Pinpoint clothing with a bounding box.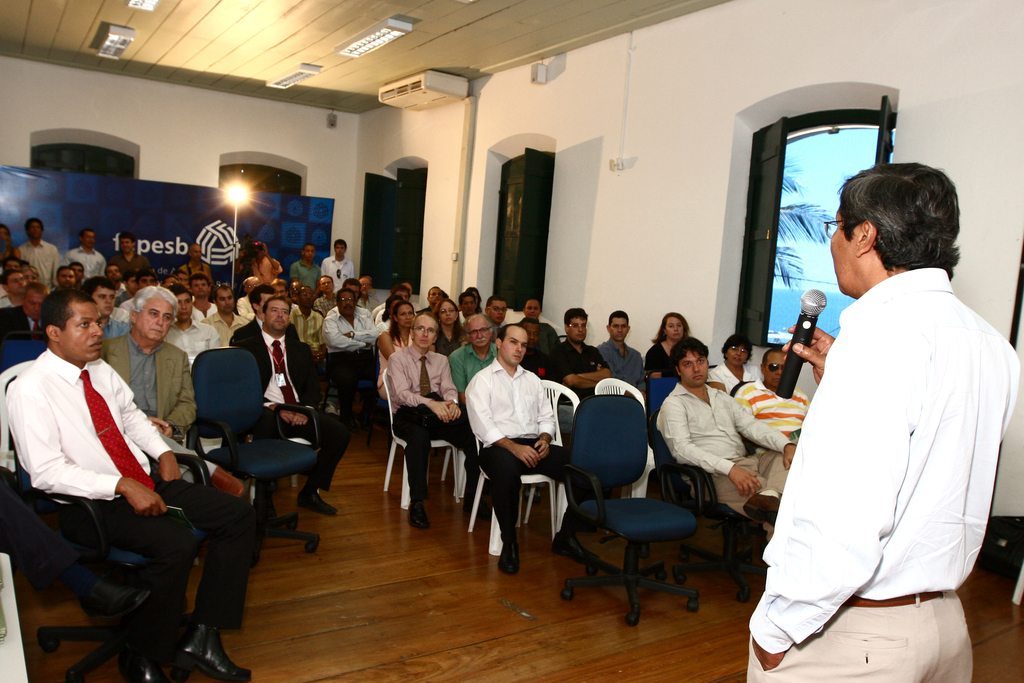
383/340/483/490.
